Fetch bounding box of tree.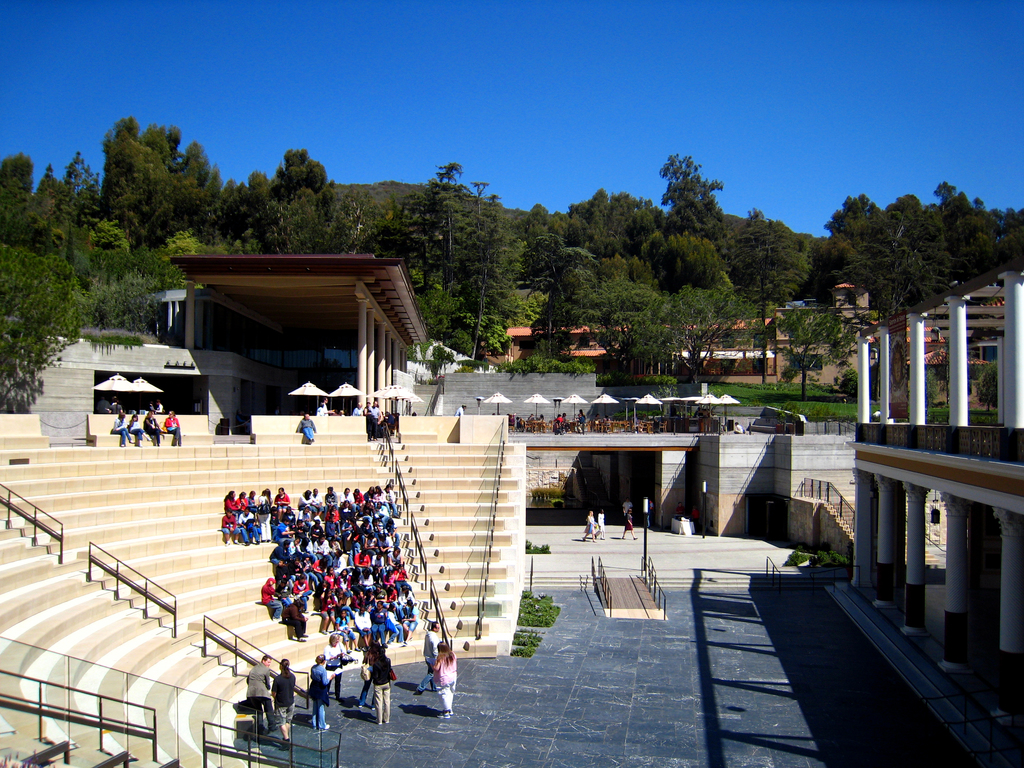
Bbox: bbox=(170, 223, 263, 257).
